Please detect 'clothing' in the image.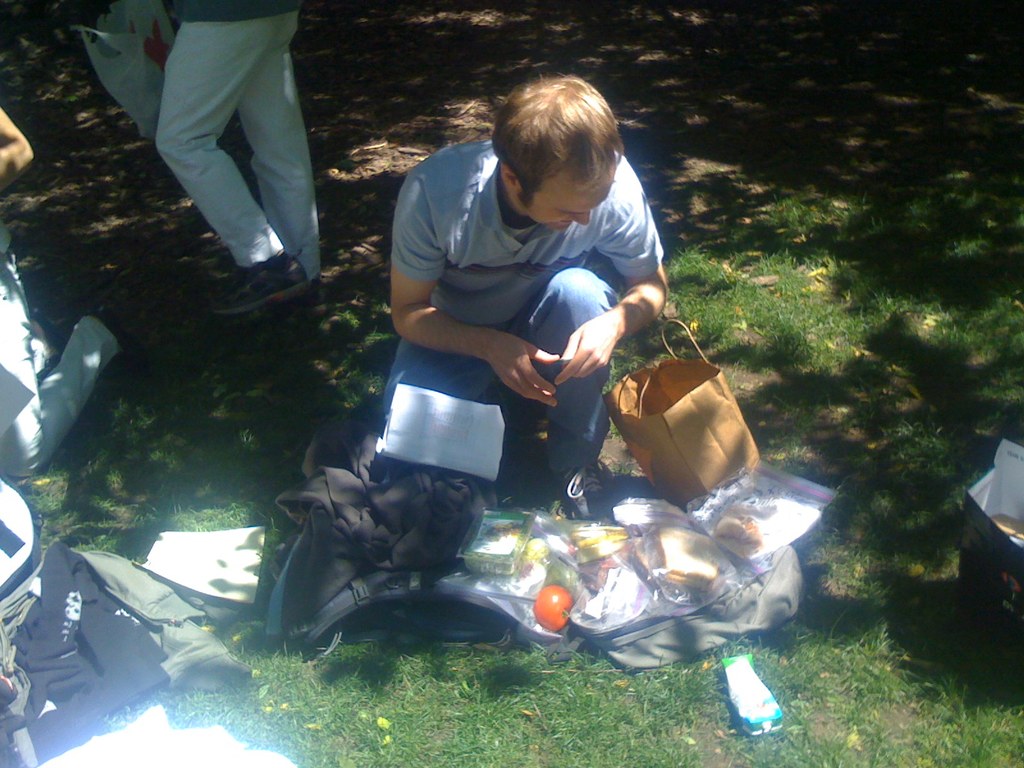
BBox(149, 0, 321, 270).
